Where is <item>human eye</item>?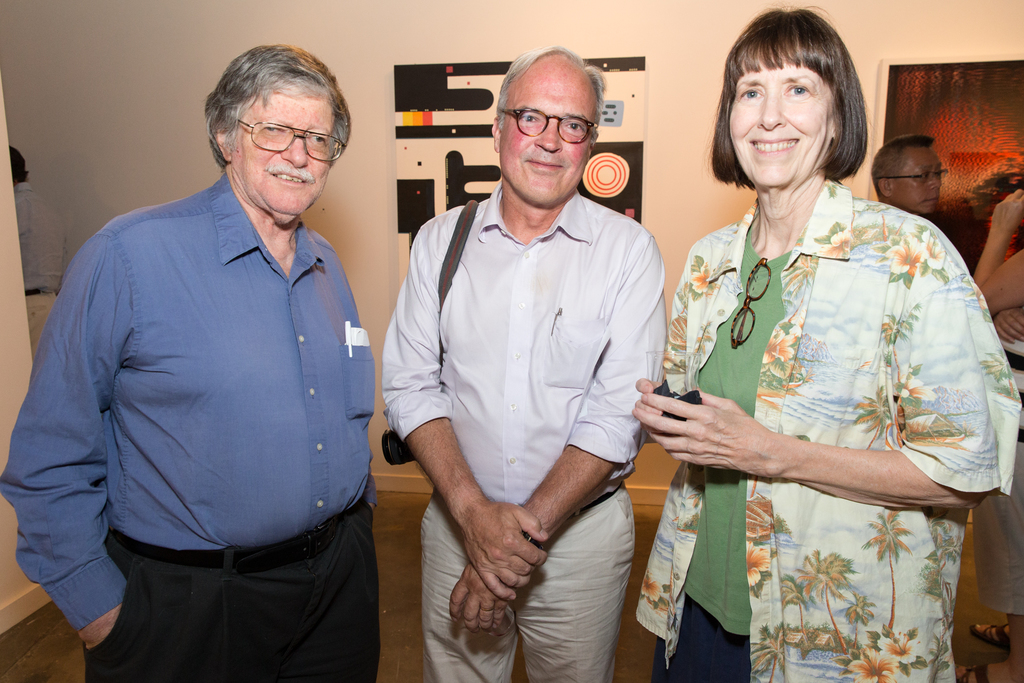
[264, 125, 291, 136].
